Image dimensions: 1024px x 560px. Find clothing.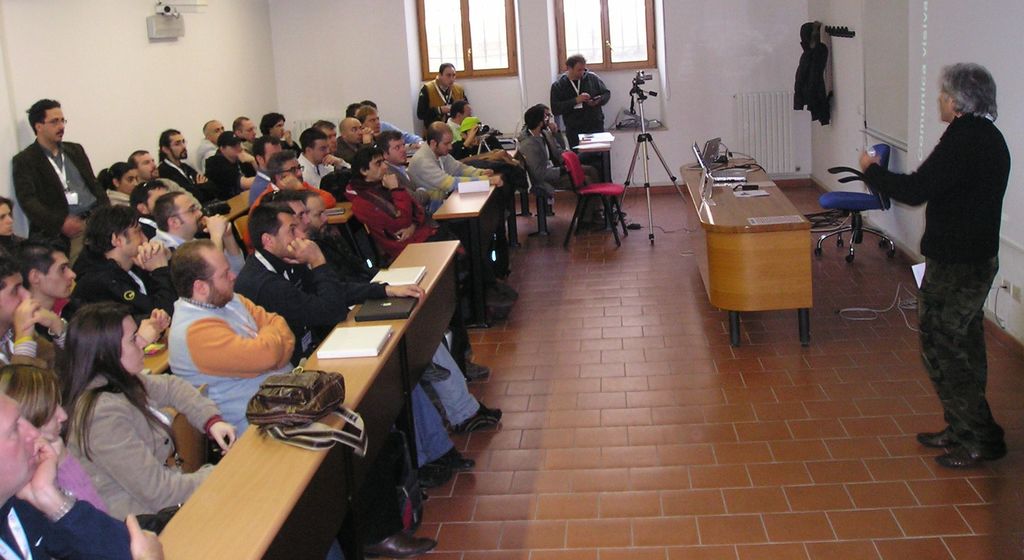
{"left": 165, "top": 286, "right": 289, "bottom": 416}.
